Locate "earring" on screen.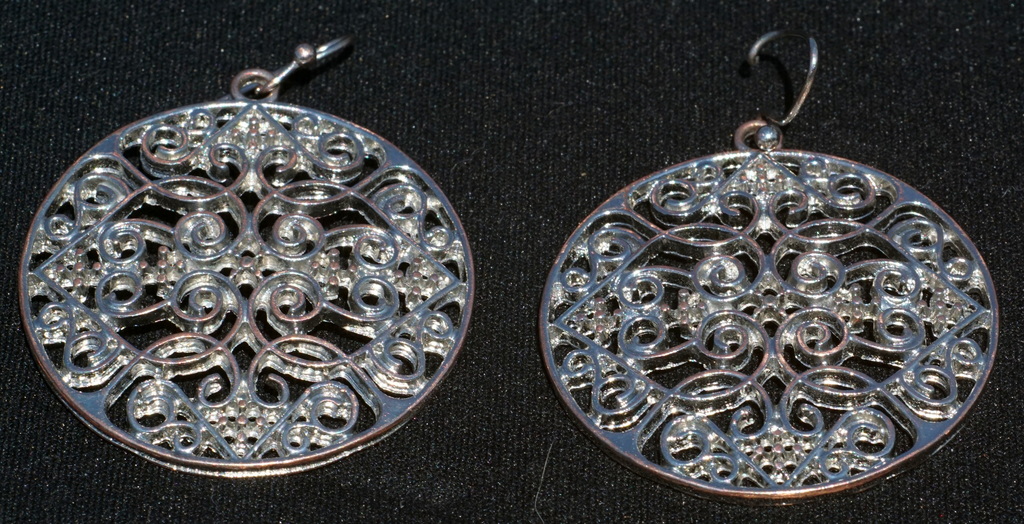
On screen at bbox=(20, 31, 483, 479).
